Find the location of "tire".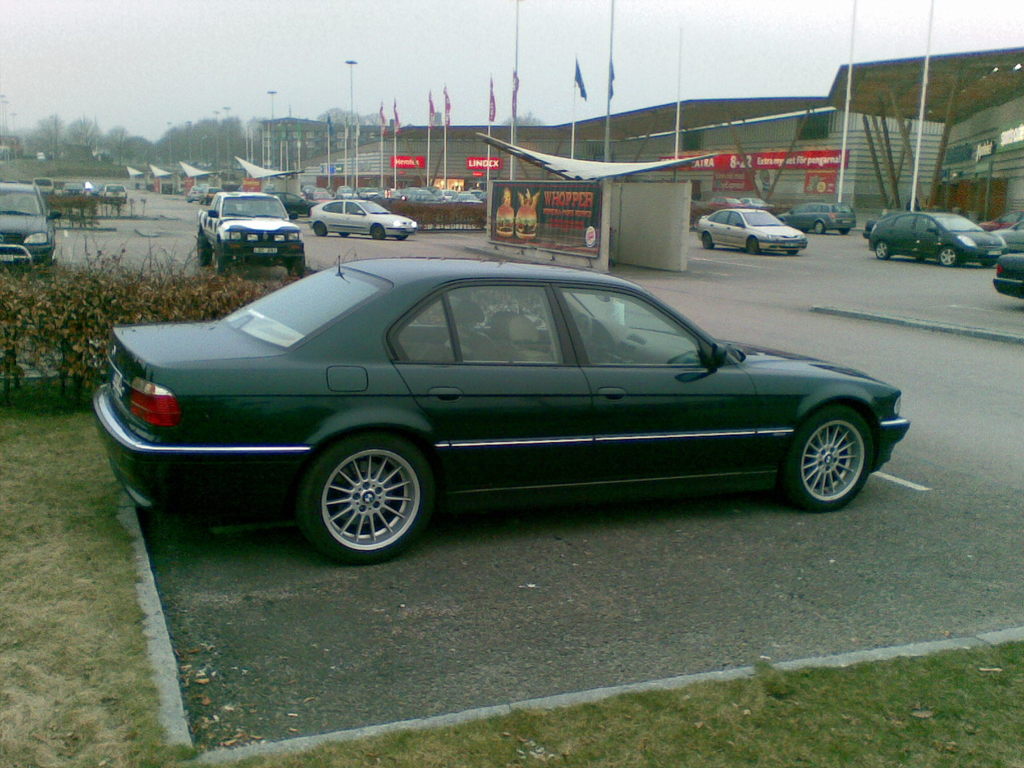
Location: box(748, 237, 758, 255).
